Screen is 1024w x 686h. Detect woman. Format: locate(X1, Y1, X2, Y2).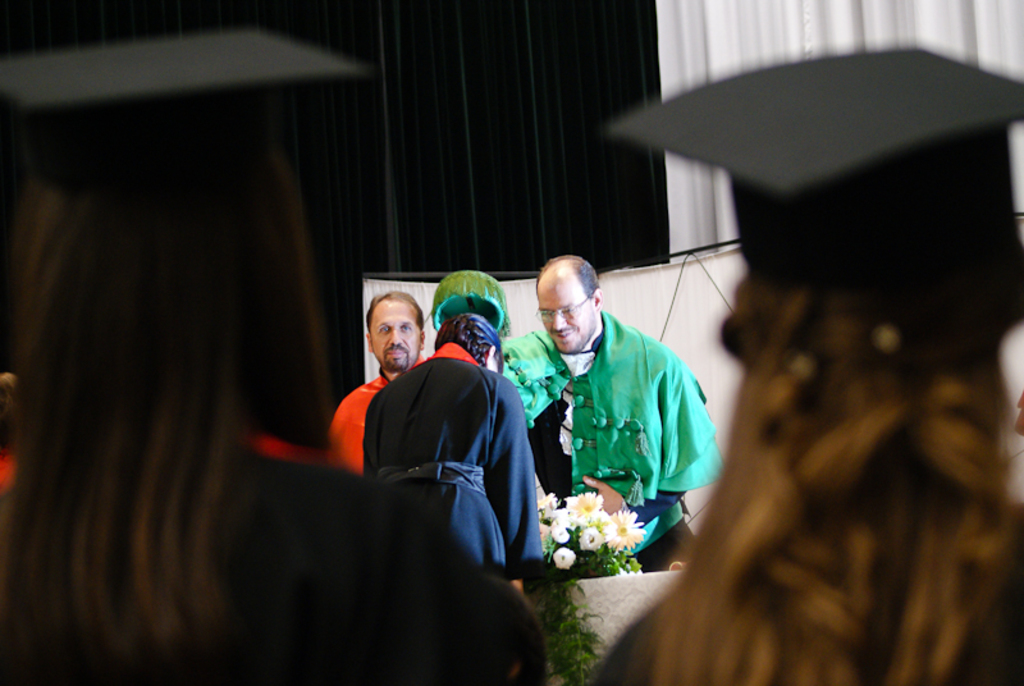
locate(0, 97, 549, 683).
